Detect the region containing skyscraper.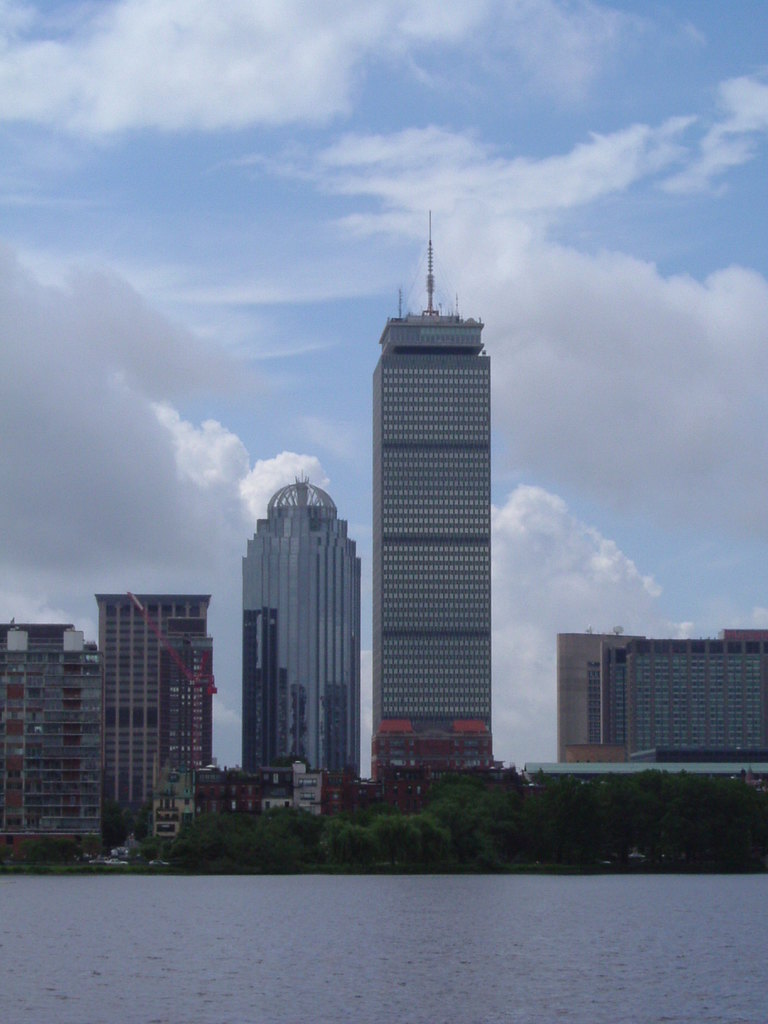
0, 623, 107, 860.
